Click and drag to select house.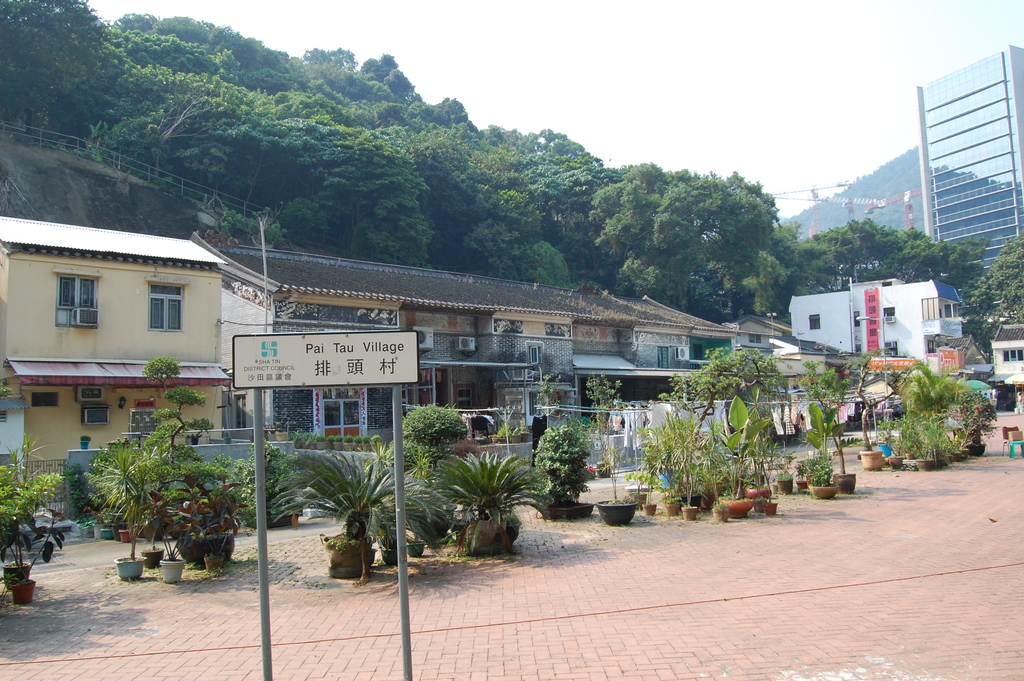
Selection: detection(0, 215, 231, 468).
